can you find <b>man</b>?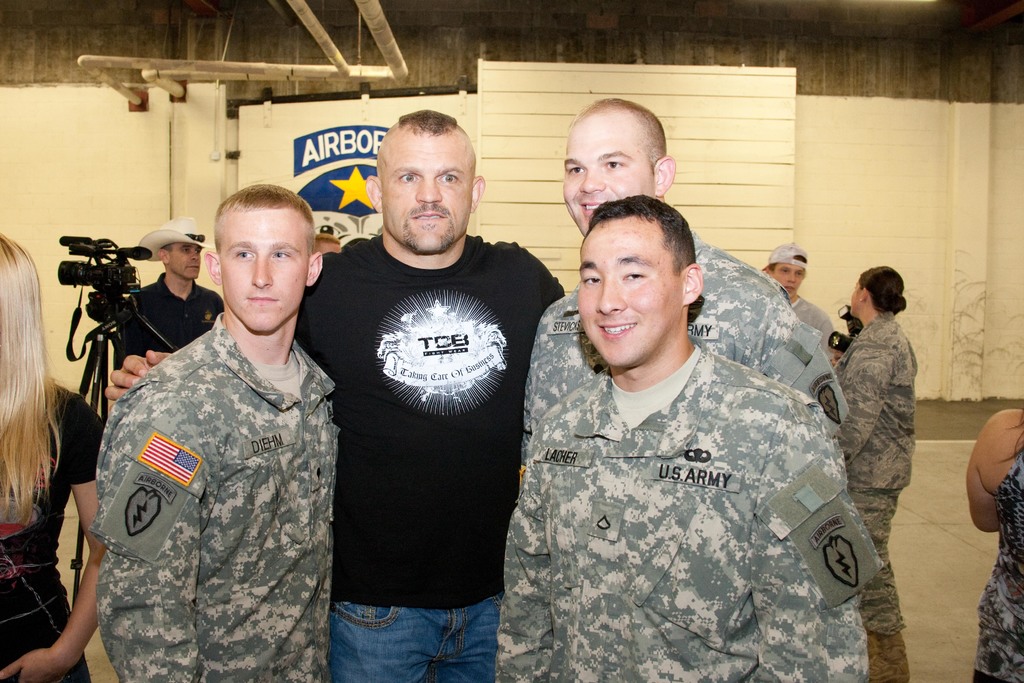
Yes, bounding box: x1=760, y1=240, x2=834, y2=365.
